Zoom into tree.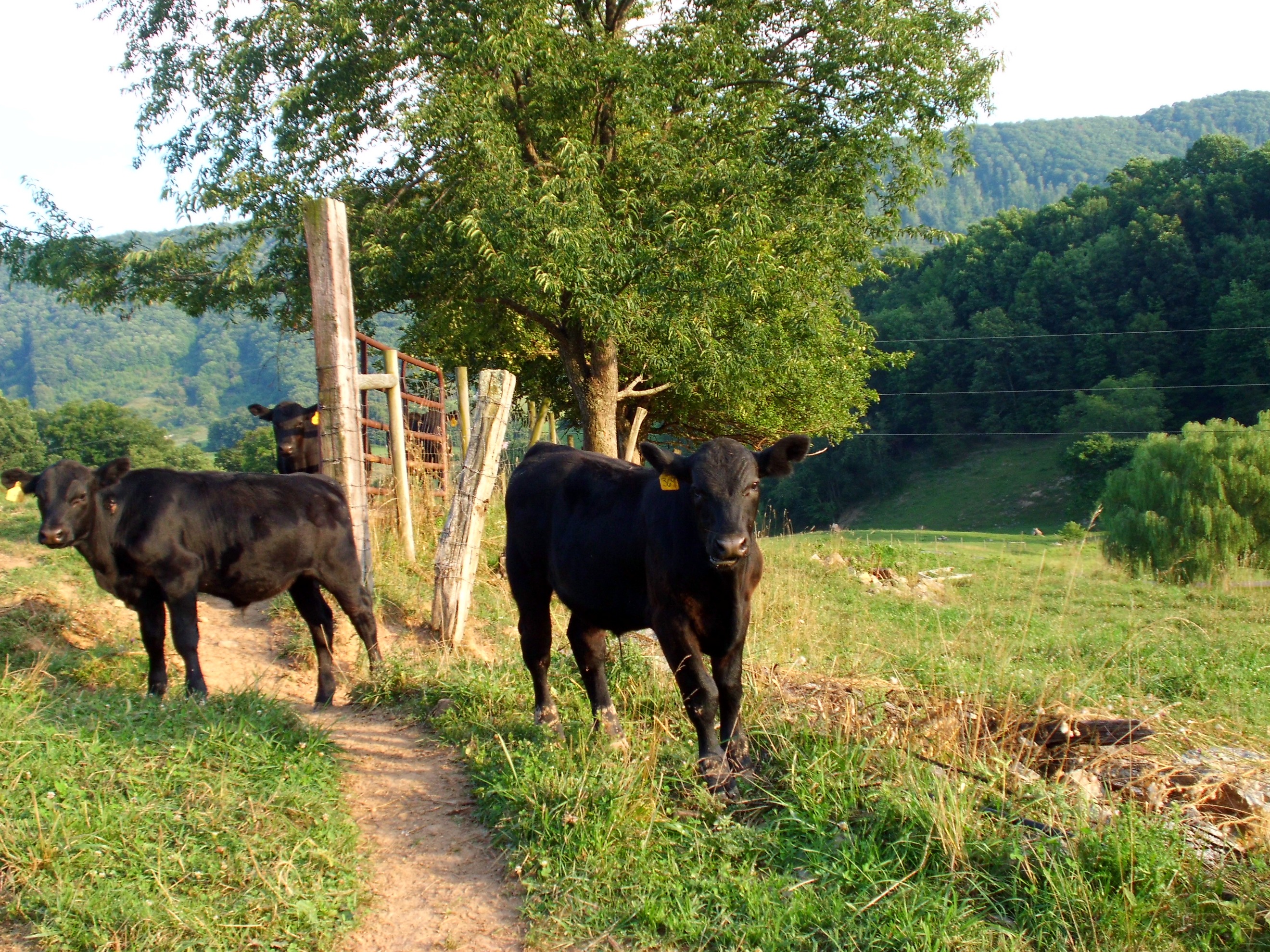
Zoom target: <box>34,0,488,225</box>.
